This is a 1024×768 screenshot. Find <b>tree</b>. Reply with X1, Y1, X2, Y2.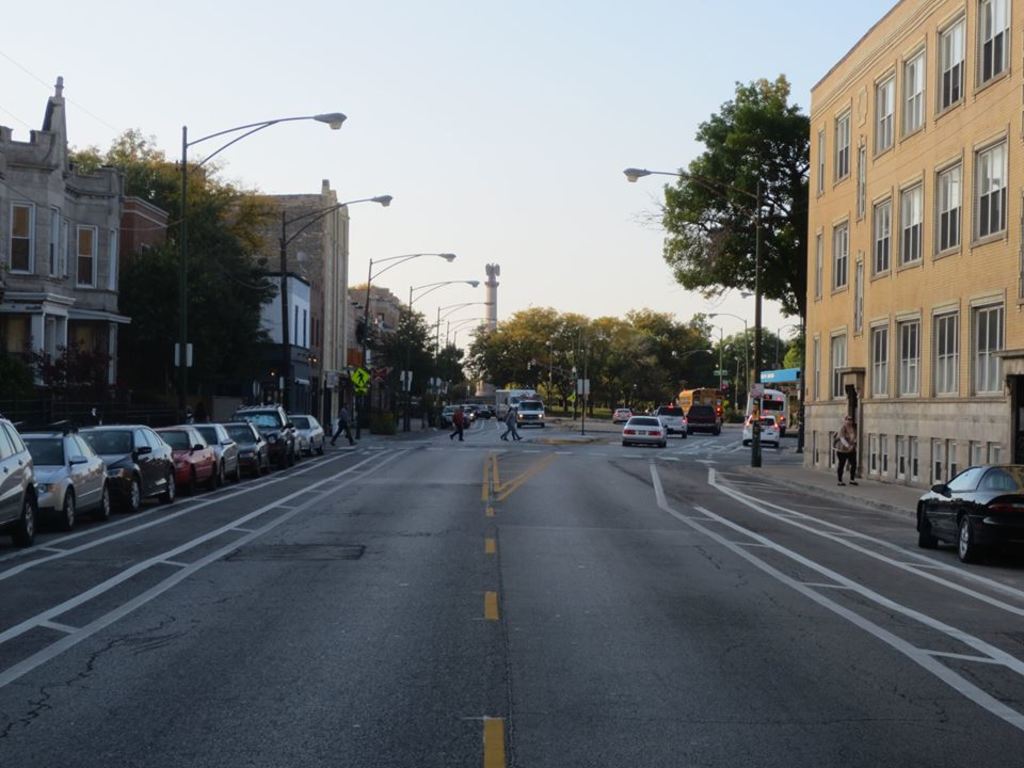
470, 306, 580, 421.
